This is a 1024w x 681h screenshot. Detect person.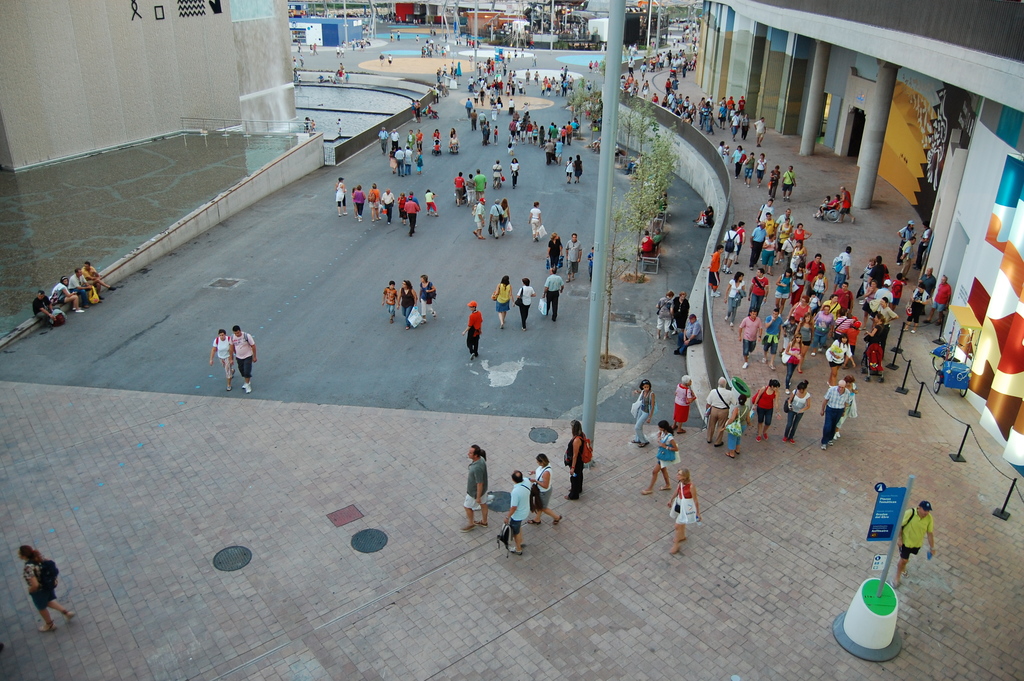
box(828, 332, 857, 389).
